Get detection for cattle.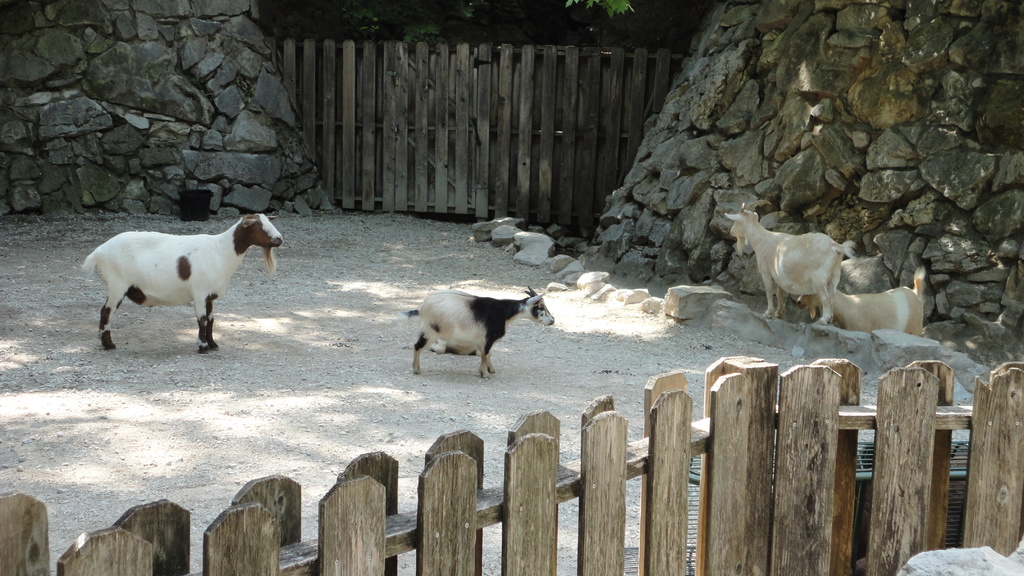
Detection: (801, 266, 924, 335).
